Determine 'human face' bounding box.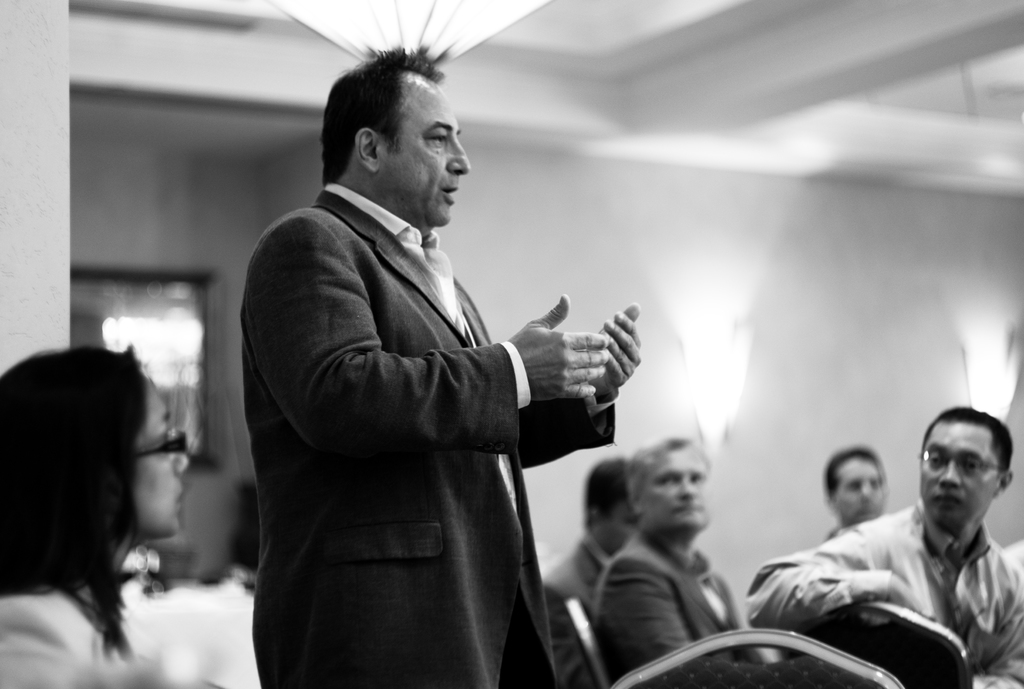
Determined: bbox=[381, 87, 471, 223].
